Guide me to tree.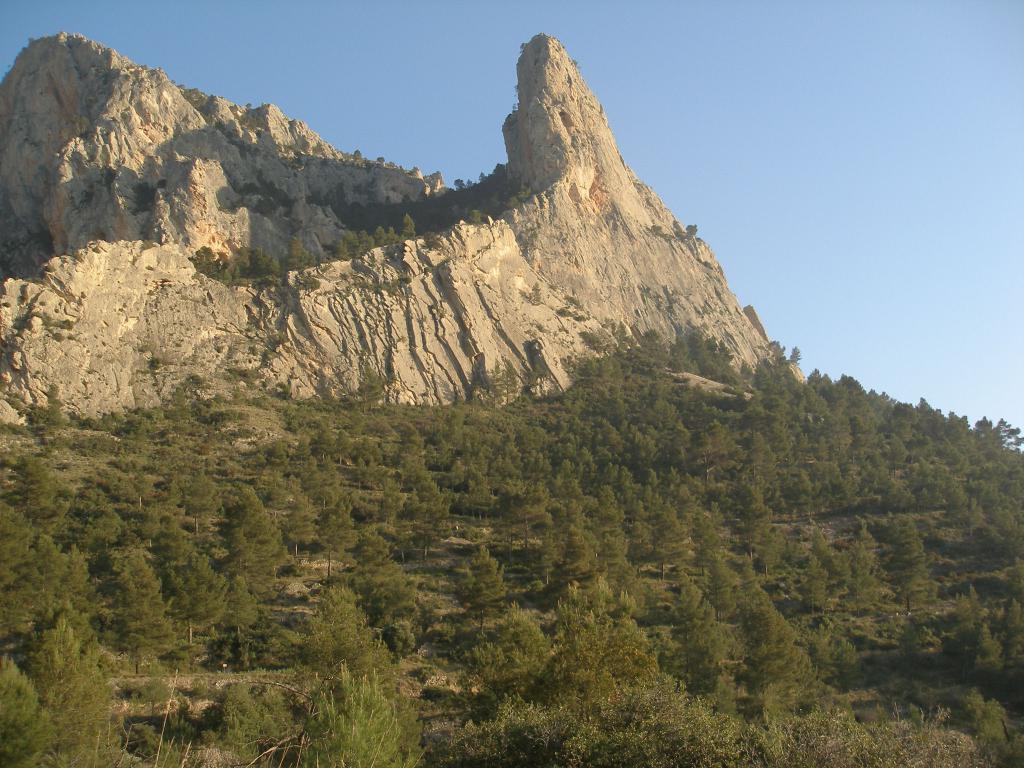
Guidance: [x1=462, y1=602, x2=557, y2=693].
